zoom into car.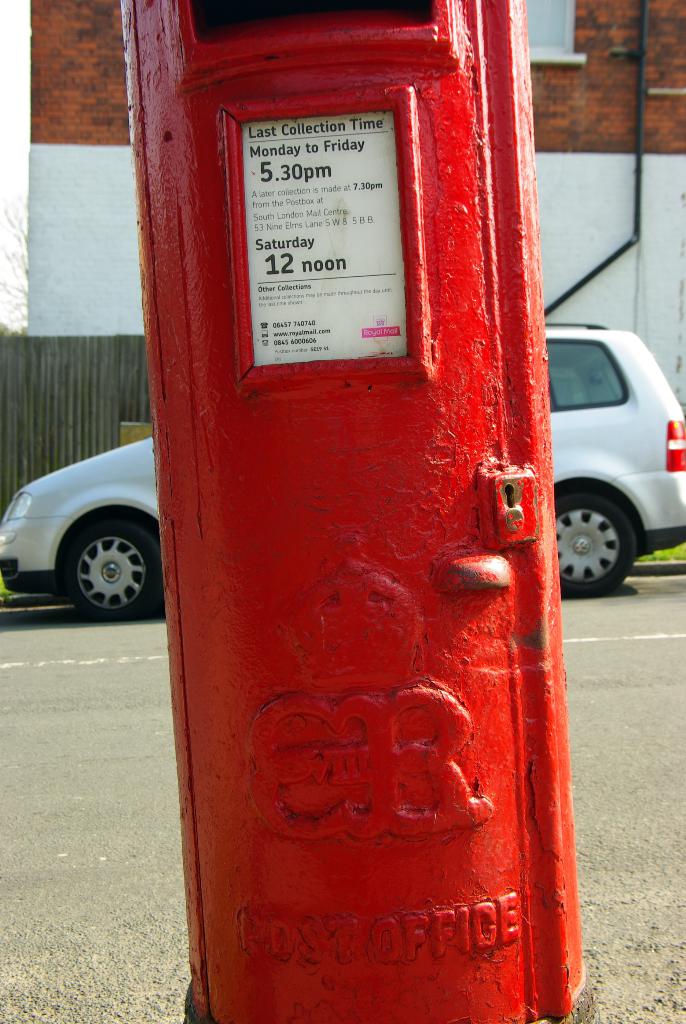
Zoom target: (left=0, top=319, right=685, bottom=620).
